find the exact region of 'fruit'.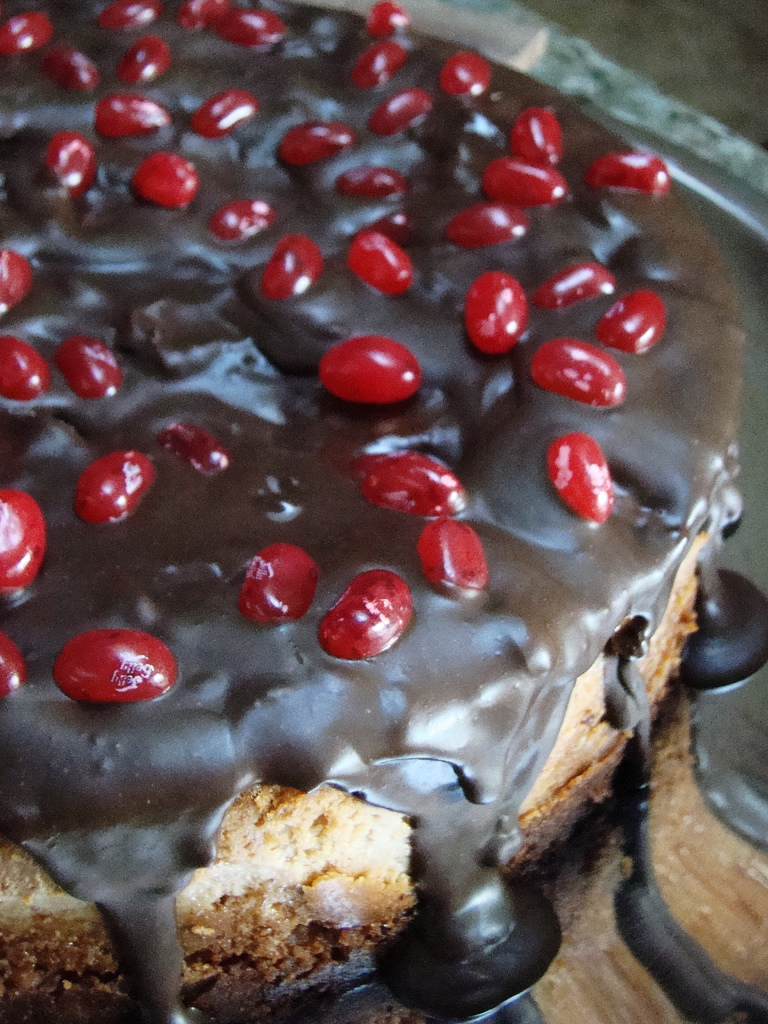
Exact region: BBox(243, 547, 314, 620).
